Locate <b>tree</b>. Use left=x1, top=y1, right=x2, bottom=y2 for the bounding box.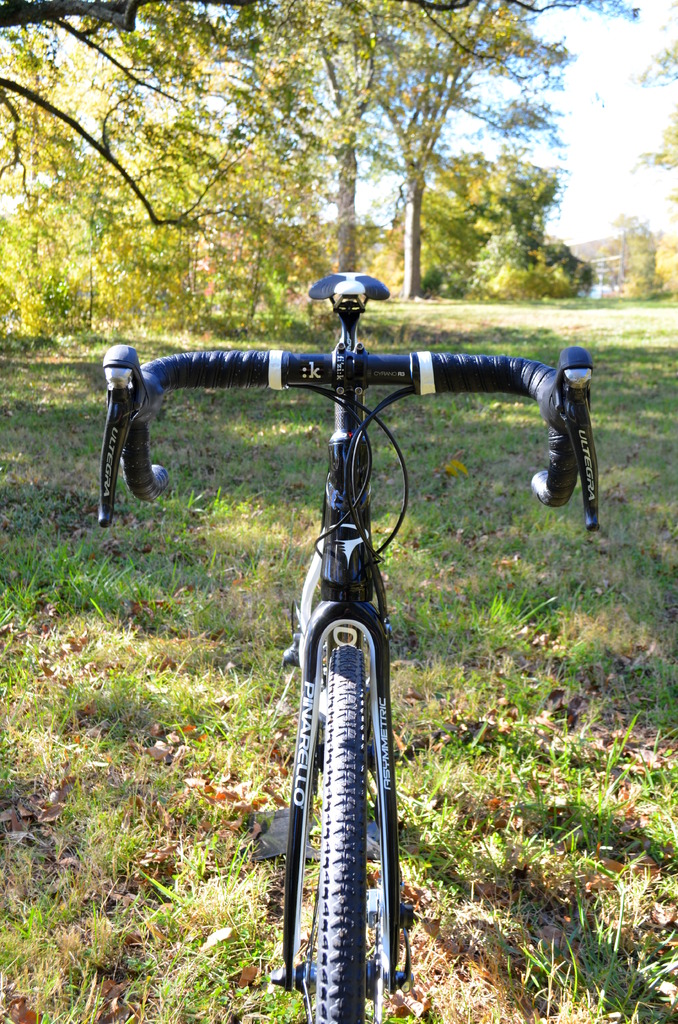
left=264, top=3, right=451, bottom=311.
